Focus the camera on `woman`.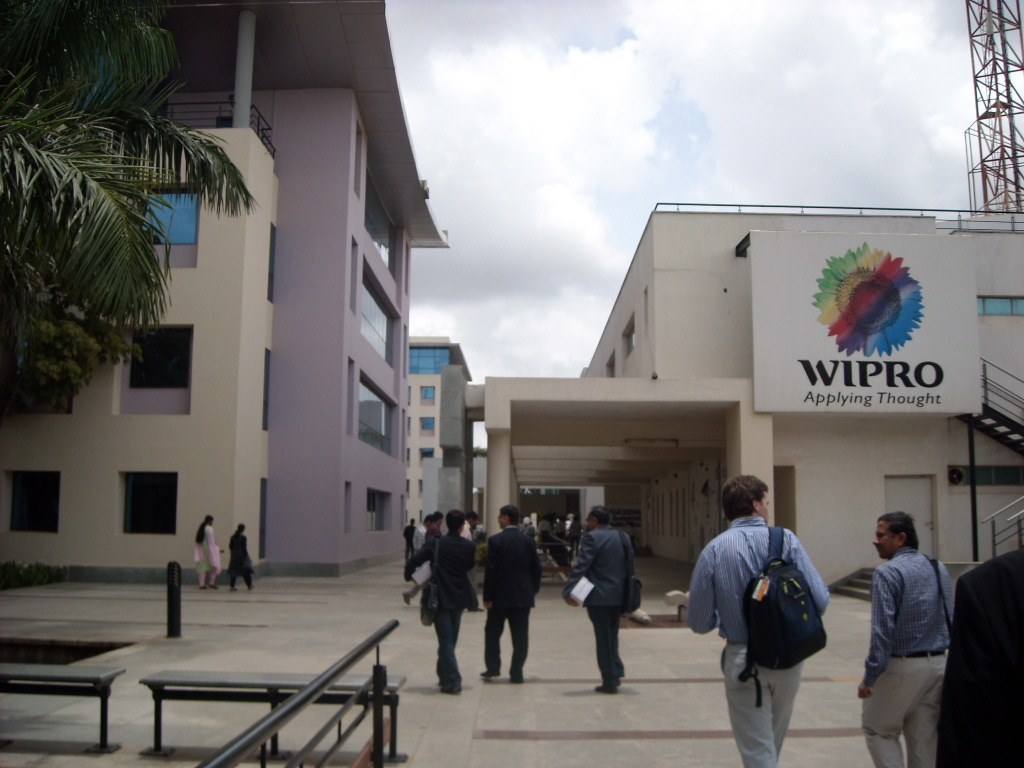
Focus region: bbox=(190, 508, 222, 591).
